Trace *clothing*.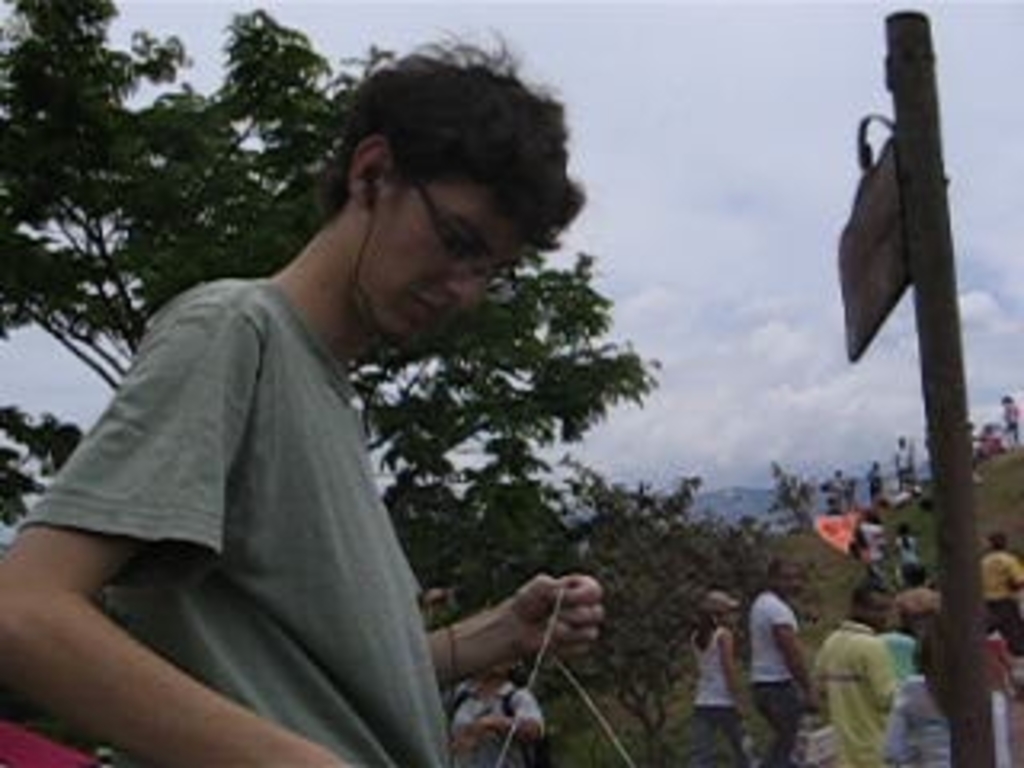
Traced to <region>749, 586, 803, 765</region>.
